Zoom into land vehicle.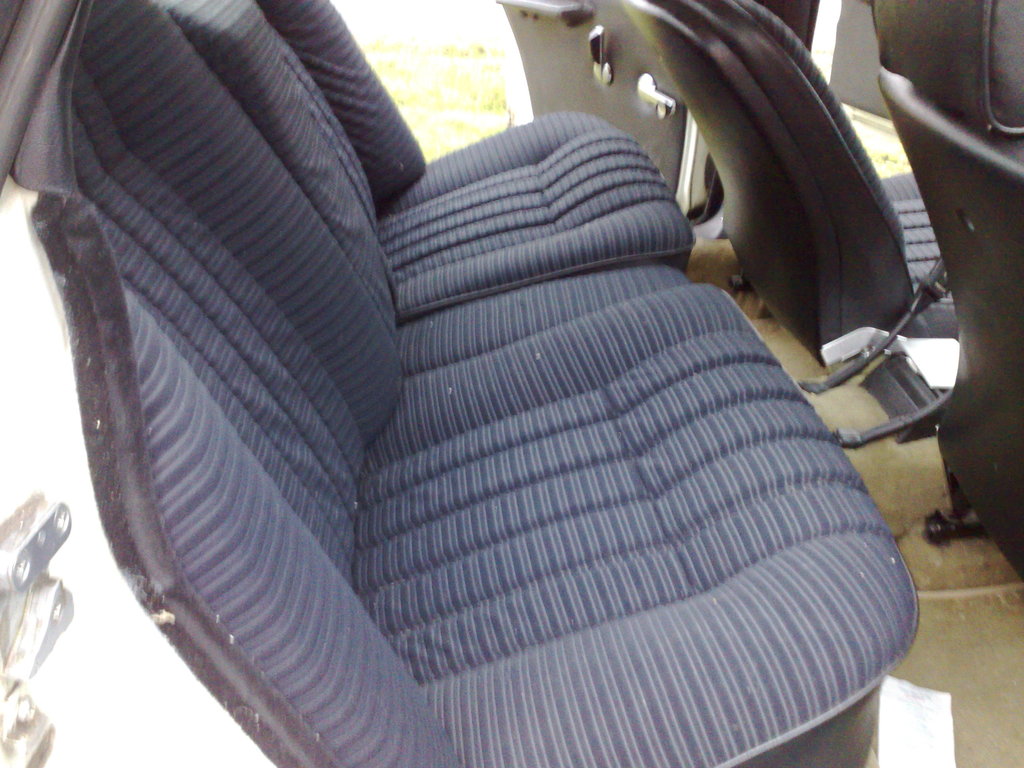
Zoom target: x1=0 y1=0 x2=1023 y2=767.
